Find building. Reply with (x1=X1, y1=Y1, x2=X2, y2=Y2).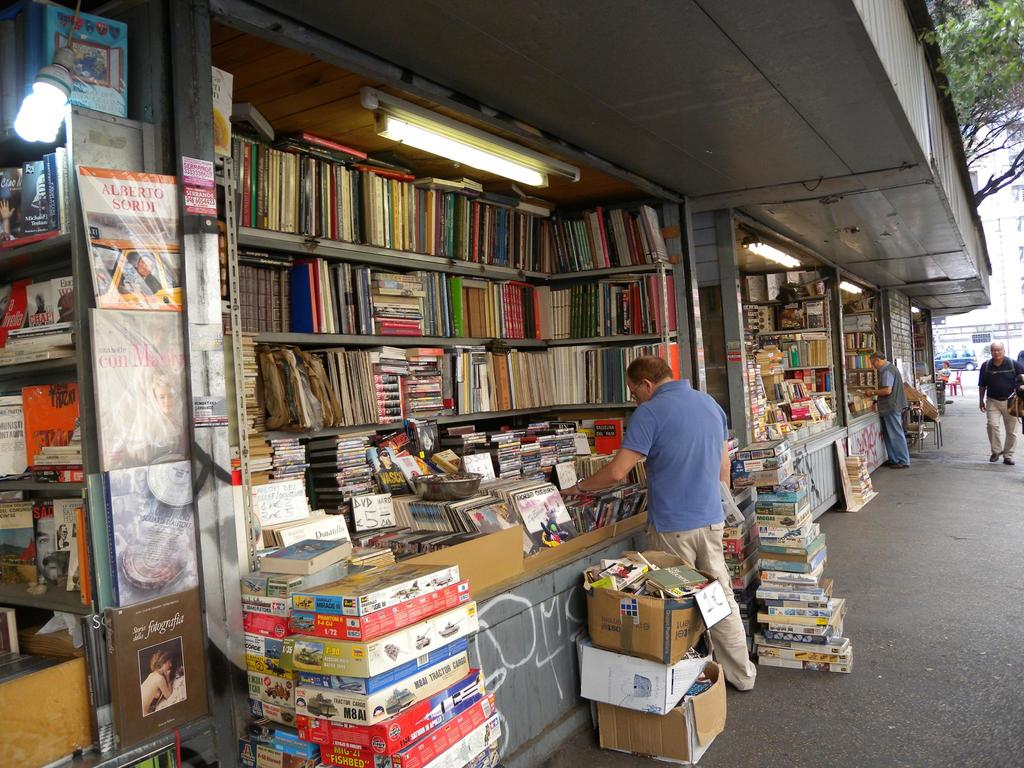
(x1=0, y1=0, x2=994, y2=767).
